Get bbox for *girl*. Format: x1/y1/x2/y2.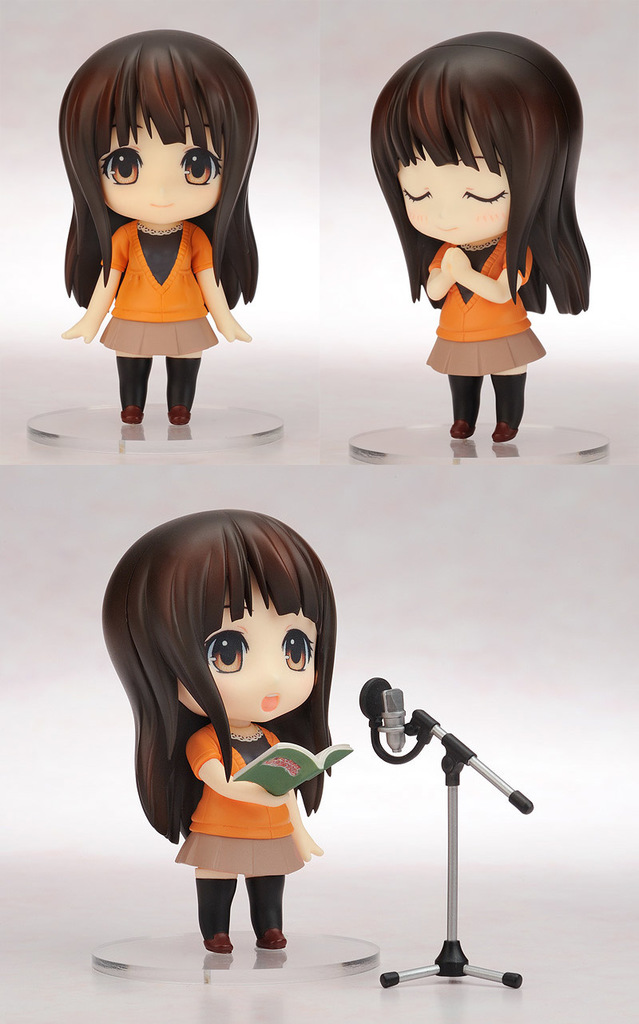
53/33/264/431.
